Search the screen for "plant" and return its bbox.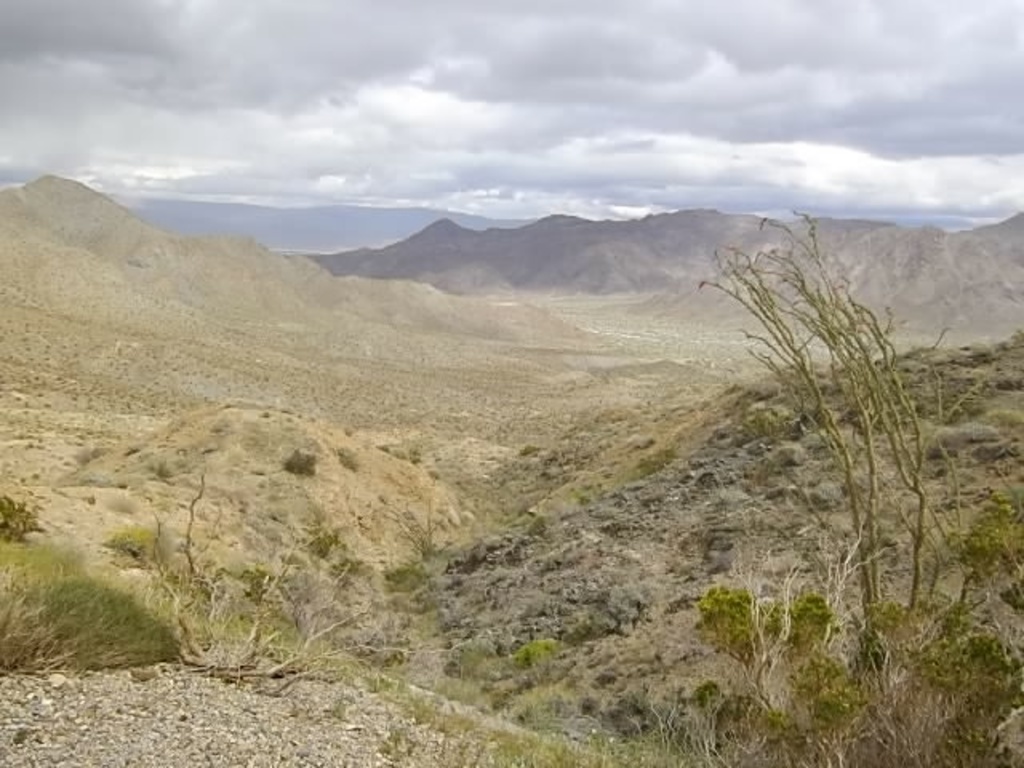
Found: [555, 470, 610, 512].
